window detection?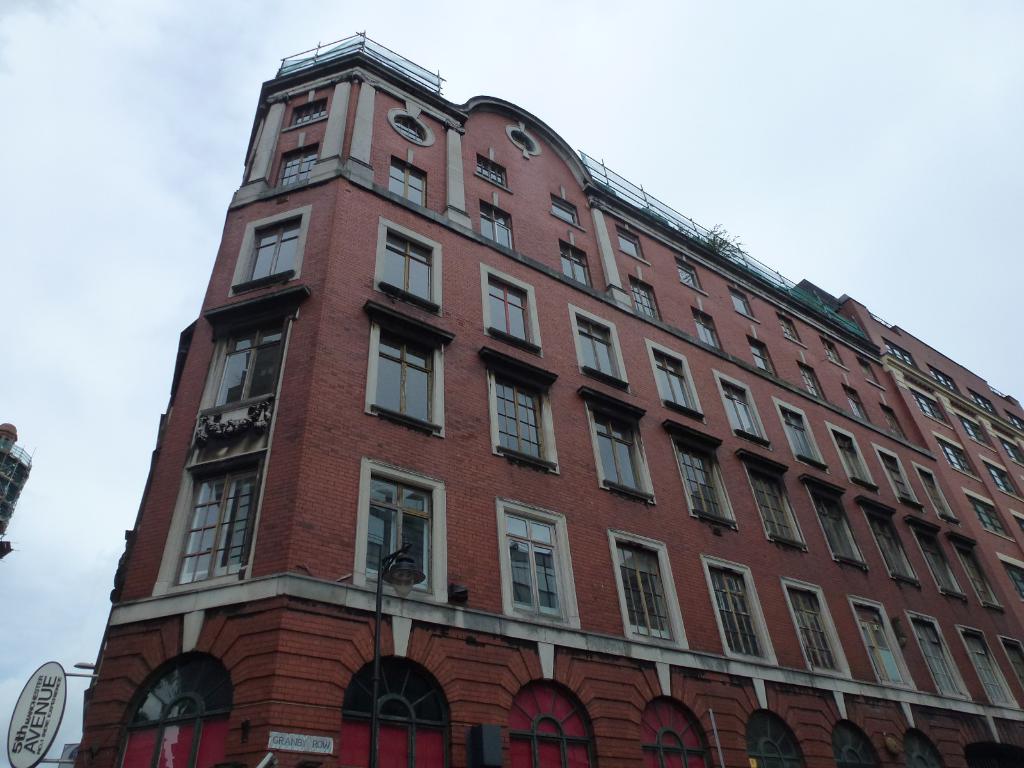
bbox(871, 396, 906, 438)
